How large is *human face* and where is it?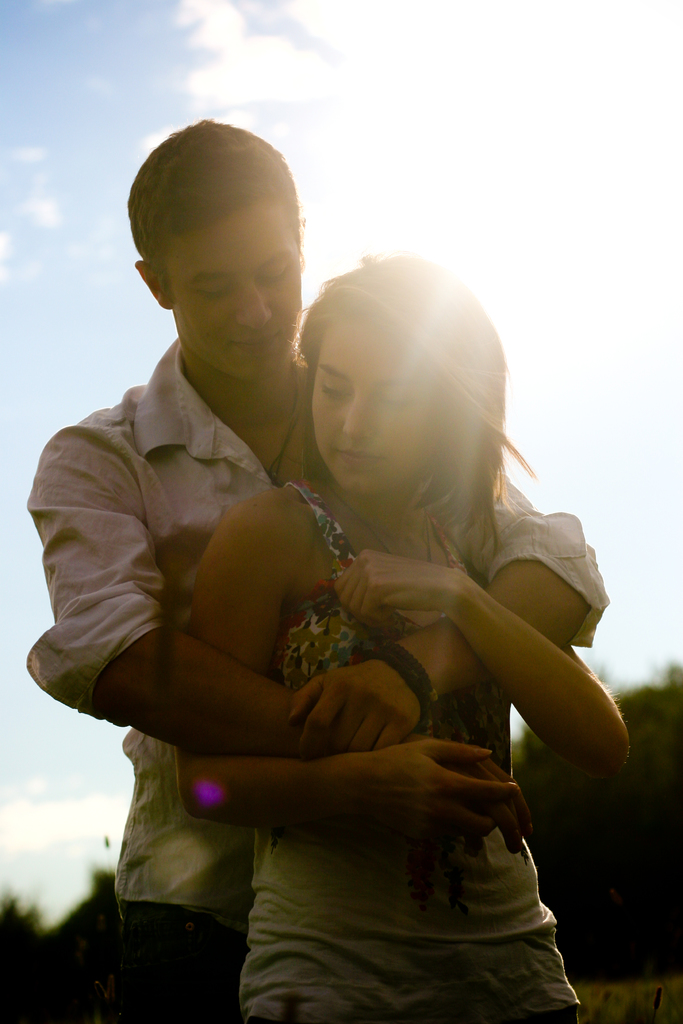
Bounding box: (x1=308, y1=312, x2=450, y2=504).
